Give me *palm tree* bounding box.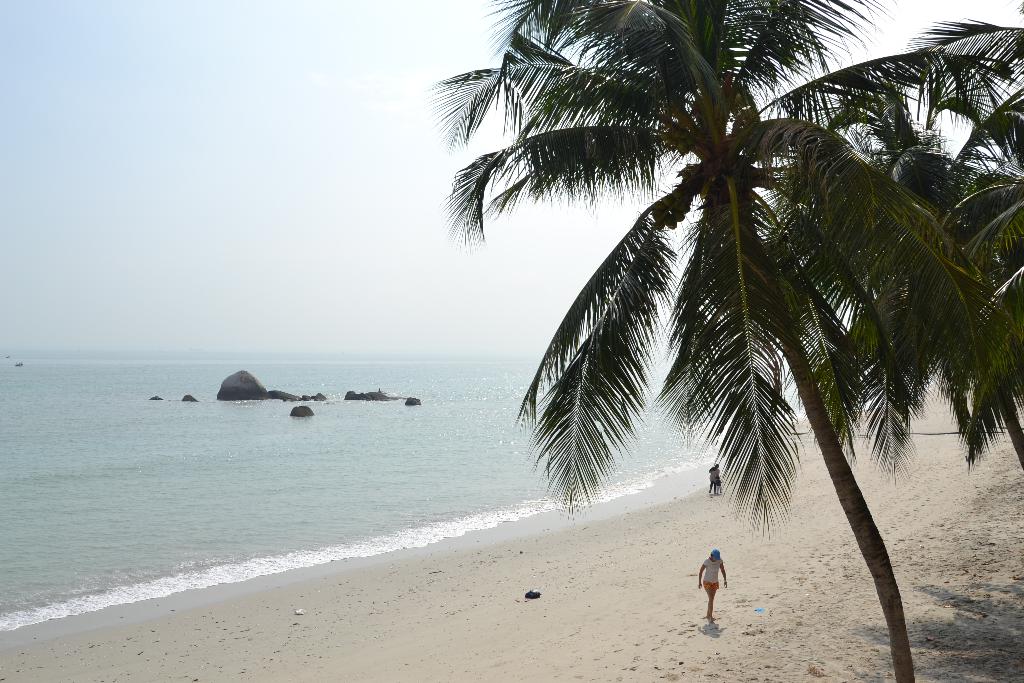
(803, 124, 1023, 425).
